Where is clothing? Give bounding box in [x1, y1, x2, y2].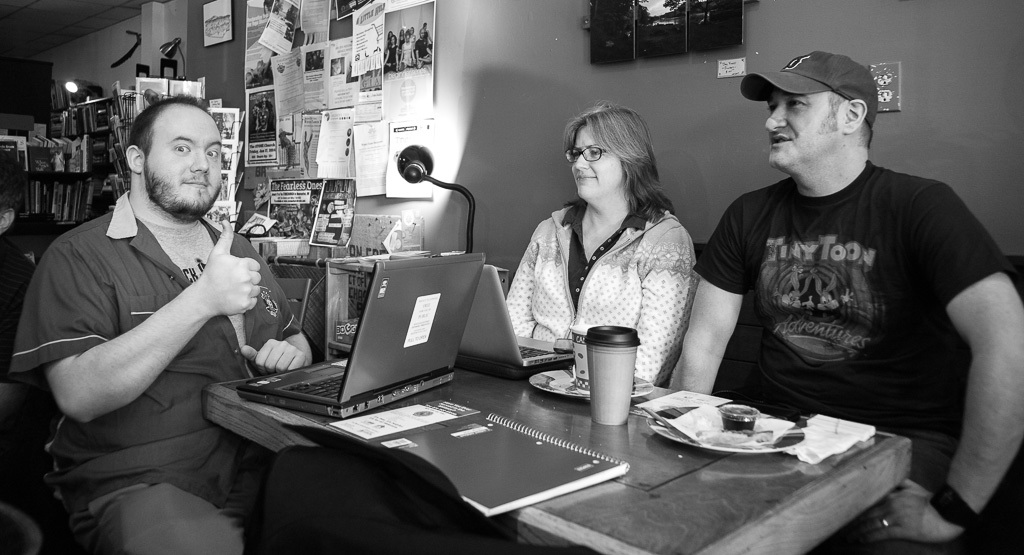
[503, 200, 698, 387].
